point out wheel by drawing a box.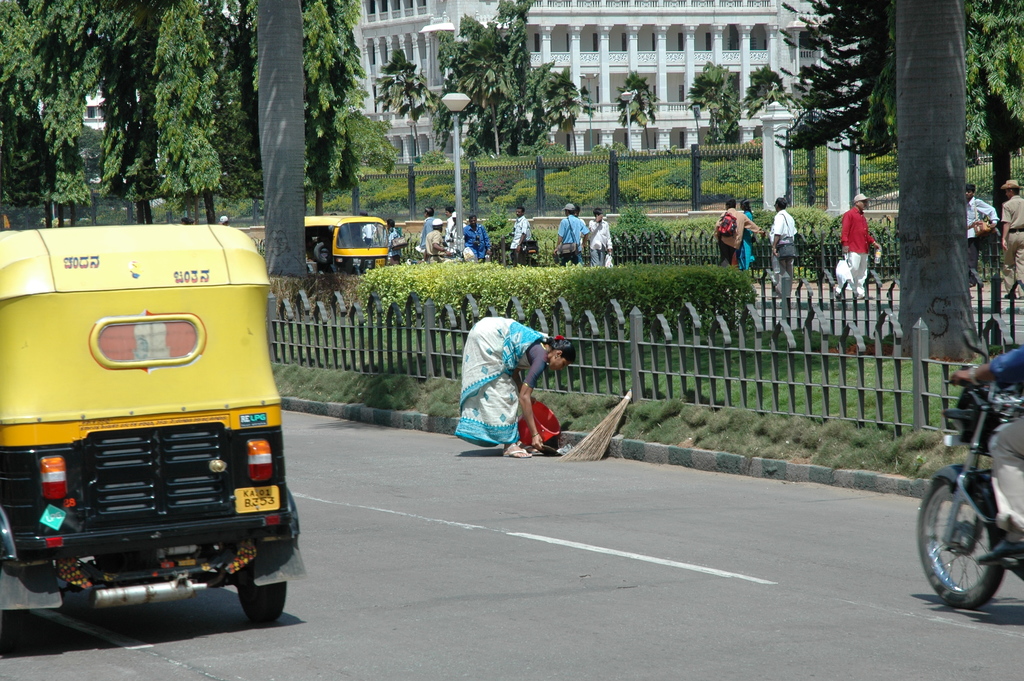
[237, 584, 291, 625].
